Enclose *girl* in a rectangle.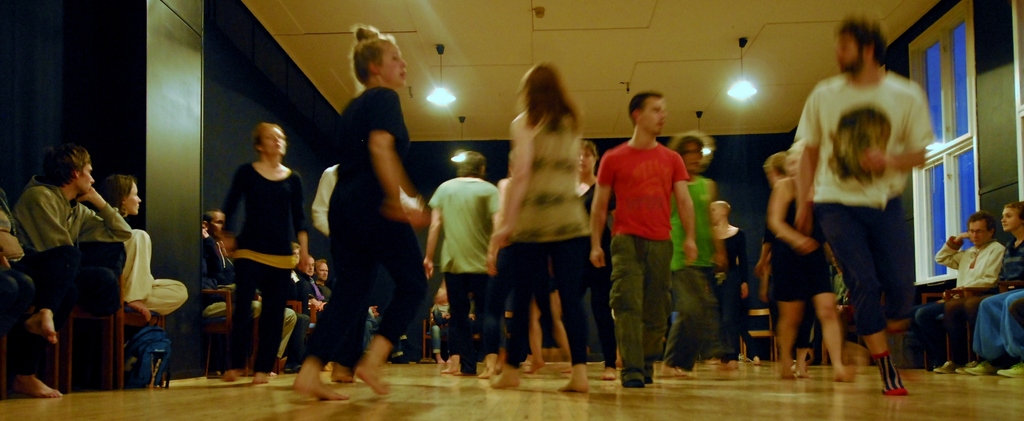
Rect(312, 26, 436, 392).
